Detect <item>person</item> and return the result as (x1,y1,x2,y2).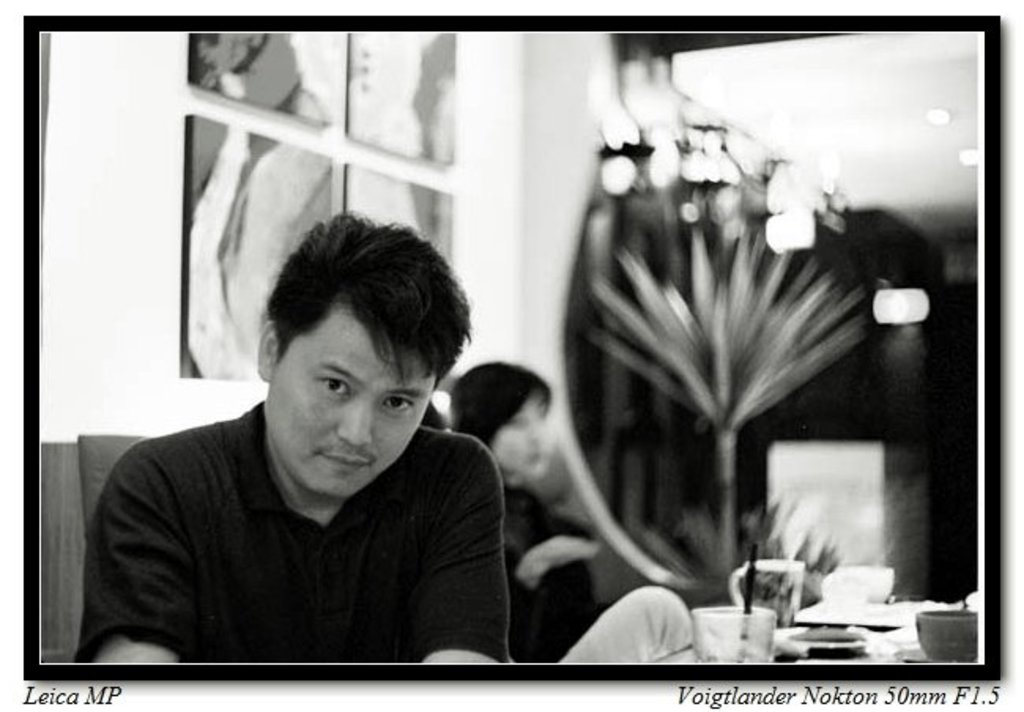
(71,203,534,677).
